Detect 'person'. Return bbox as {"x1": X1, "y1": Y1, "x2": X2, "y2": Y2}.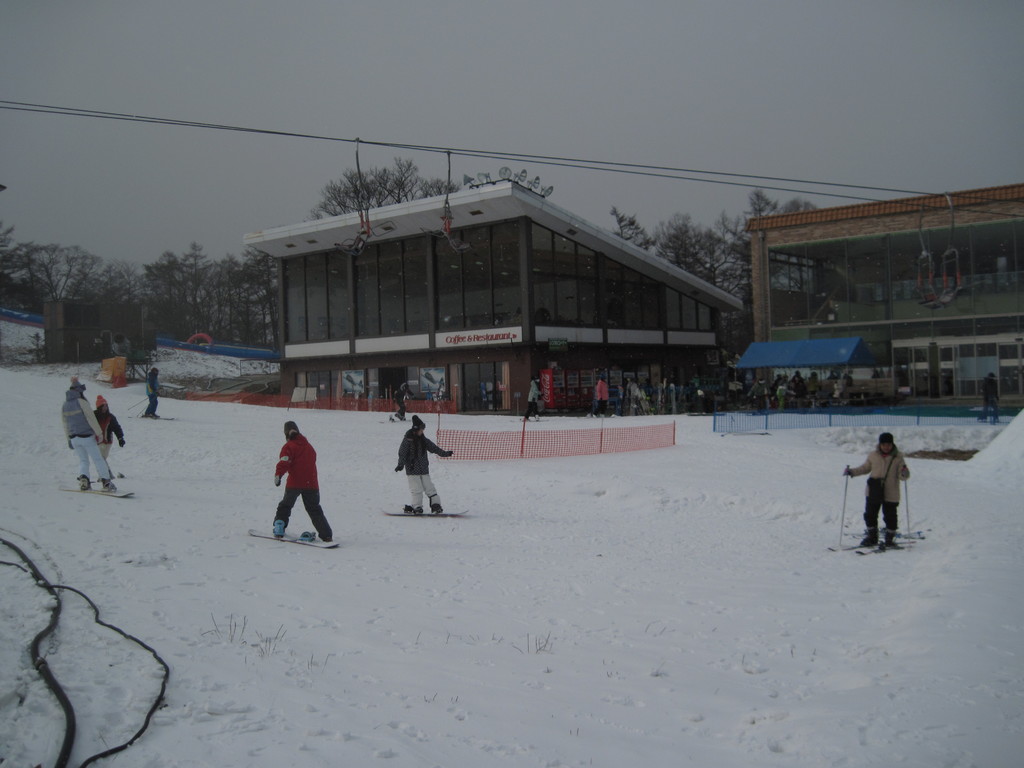
{"x1": 852, "y1": 430, "x2": 918, "y2": 561}.
